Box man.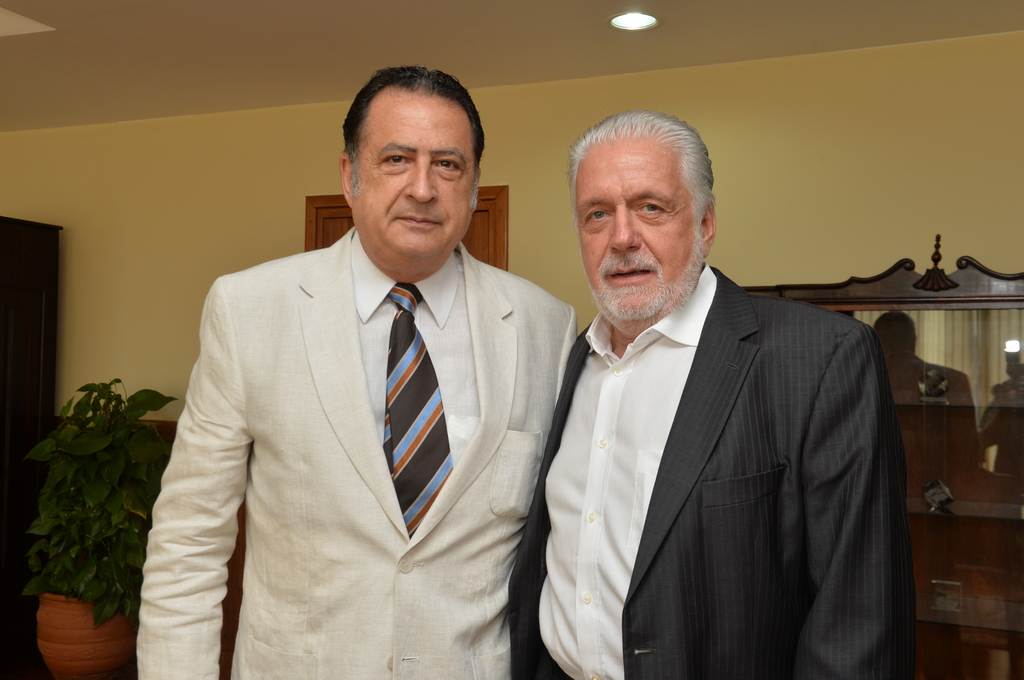
134,61,581,679.
